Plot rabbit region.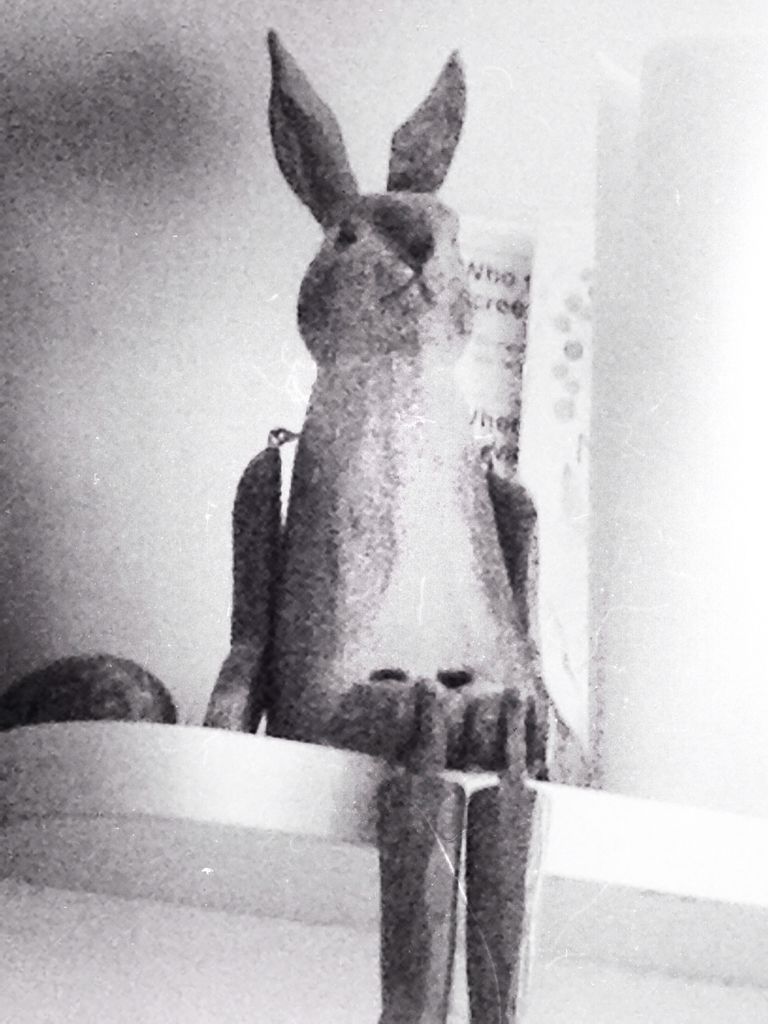
Plotted at x1=200, y1=29, x2=545, y2=1023.
